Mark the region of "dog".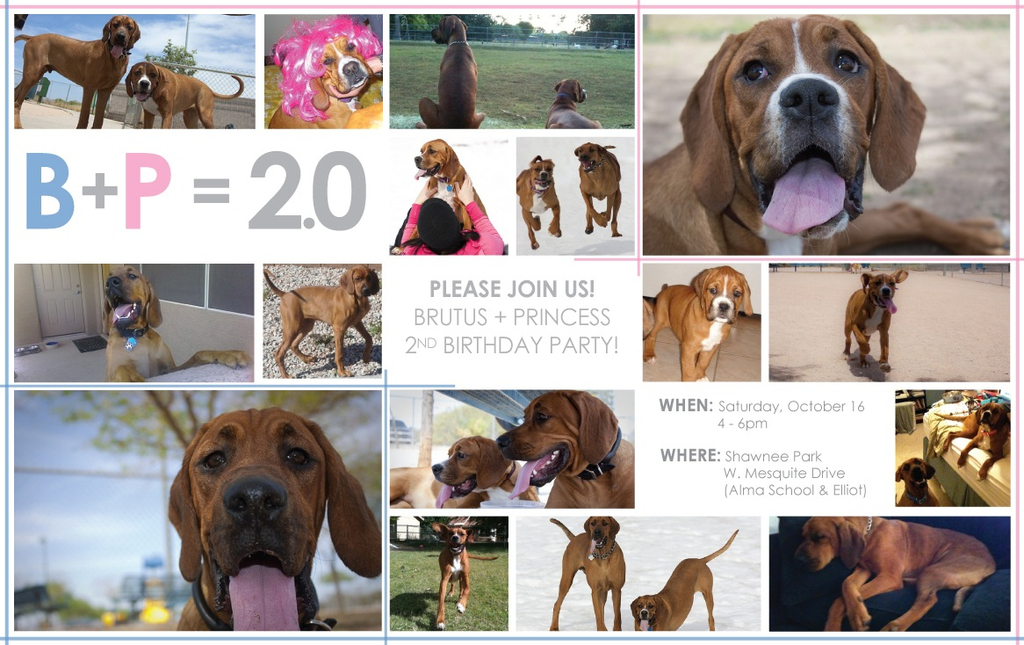
Region: <box>415,15,487,126</box>.
